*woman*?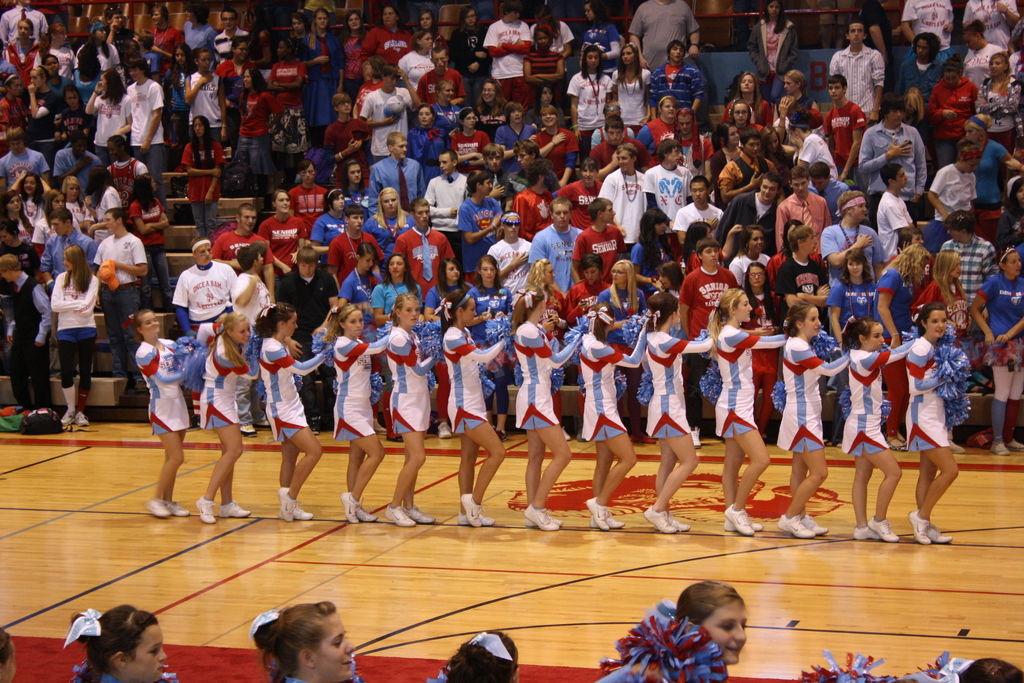
rect(518, 255, 567, 424)
